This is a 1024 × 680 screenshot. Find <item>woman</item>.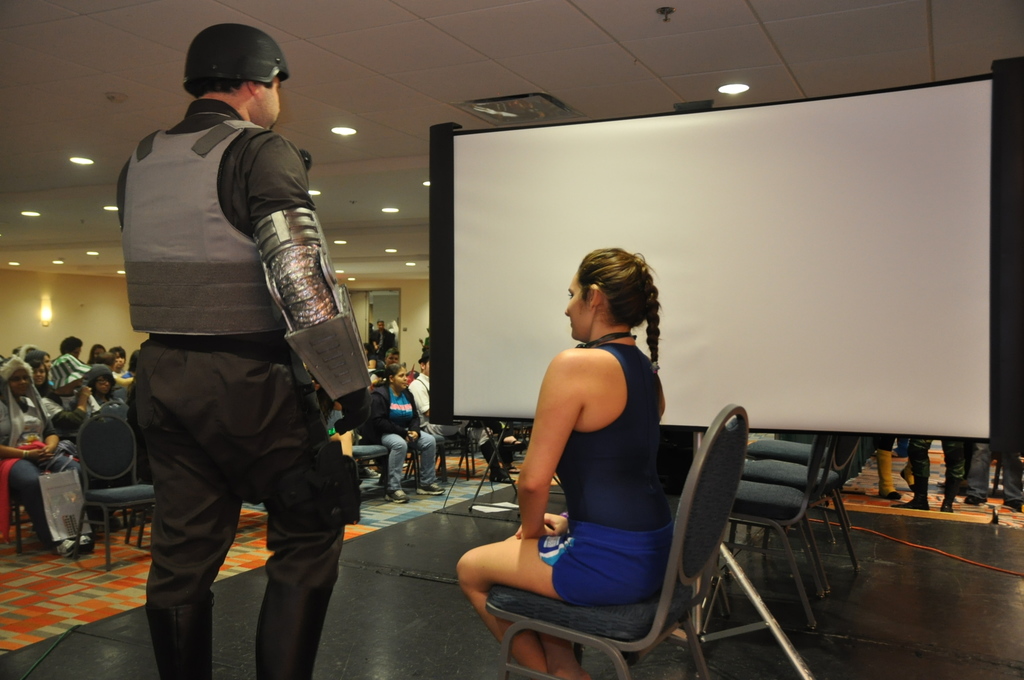
Bounding box: {"left": 366, "top": 362, "right": 450, "bottom": 506}.
